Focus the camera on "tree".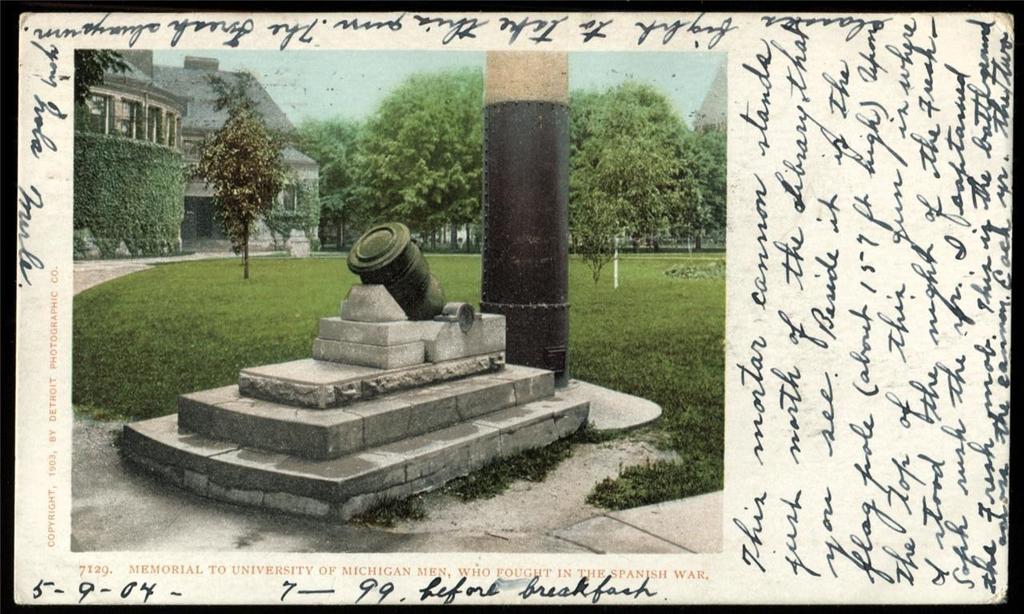
Focus region: [186, 73, 285, 273].
